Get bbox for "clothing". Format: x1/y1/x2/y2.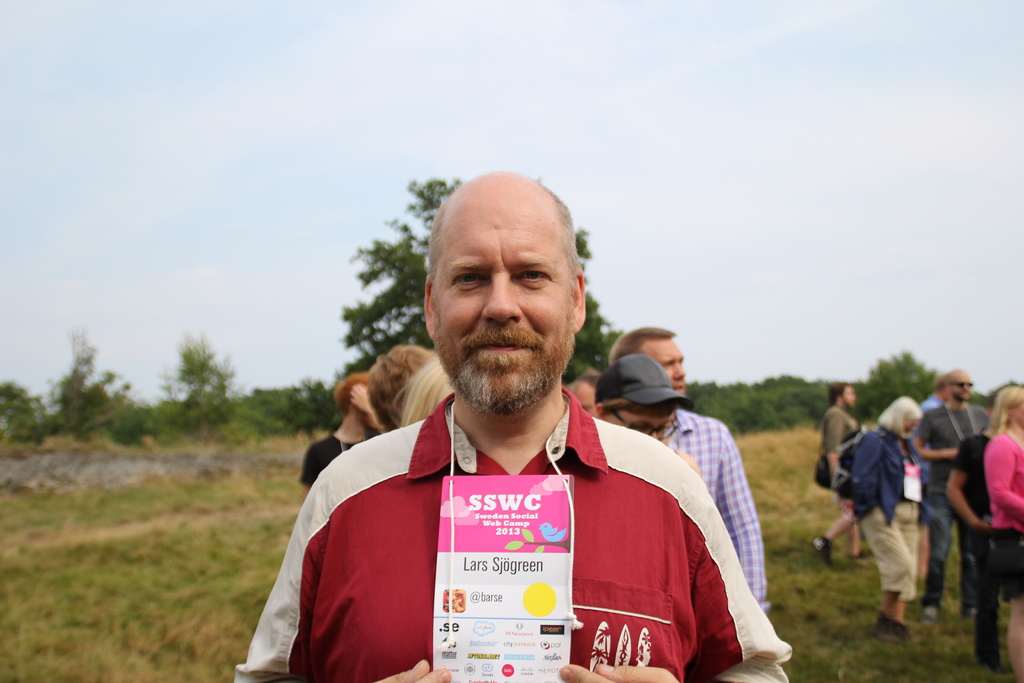
316/322/726/682.
